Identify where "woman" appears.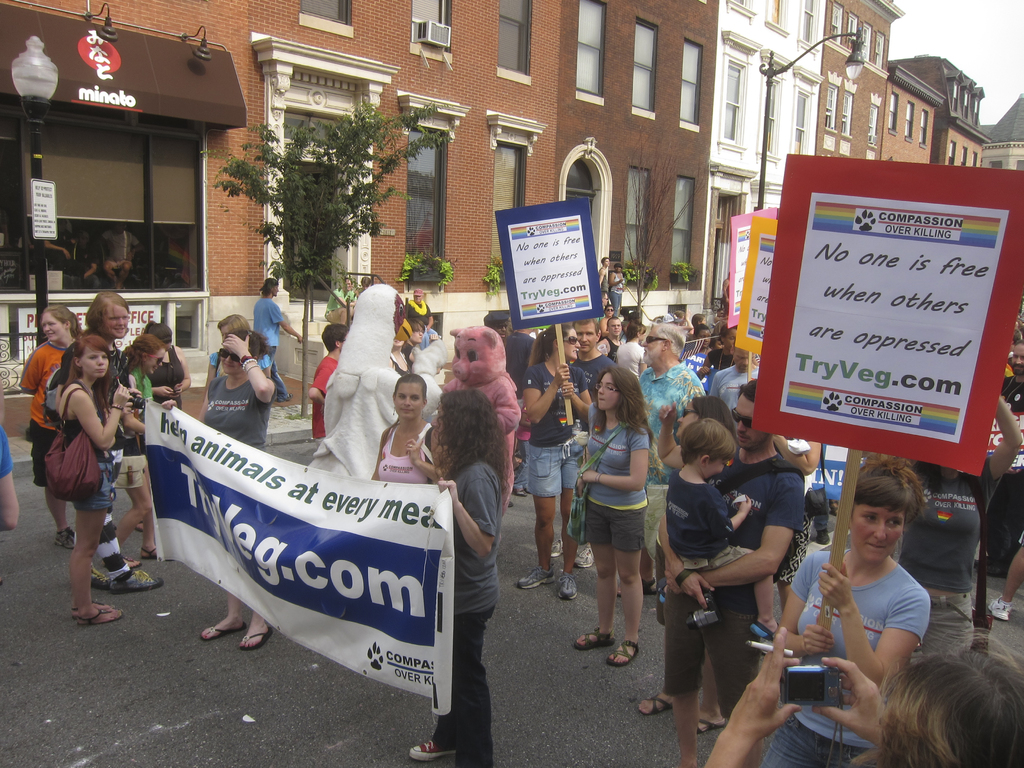
Appears at (768, 459, 943, 767).
